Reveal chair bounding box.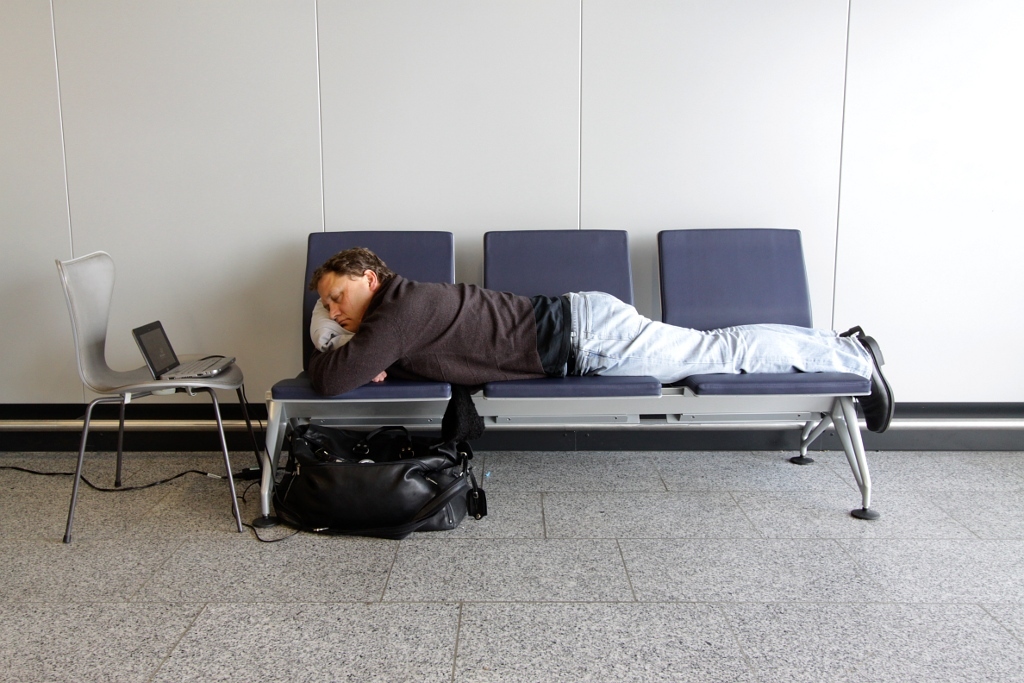
Revealed: rect(652, 229, 885, 522).
